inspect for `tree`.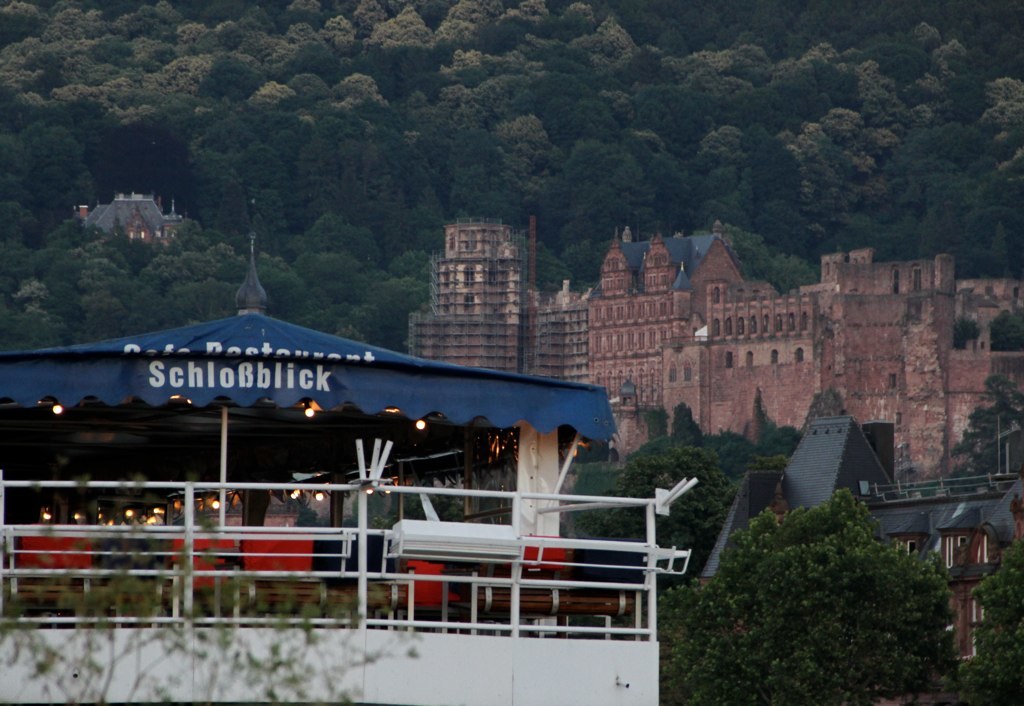
Inspection: bbox=[128, 226, 202, 302].
